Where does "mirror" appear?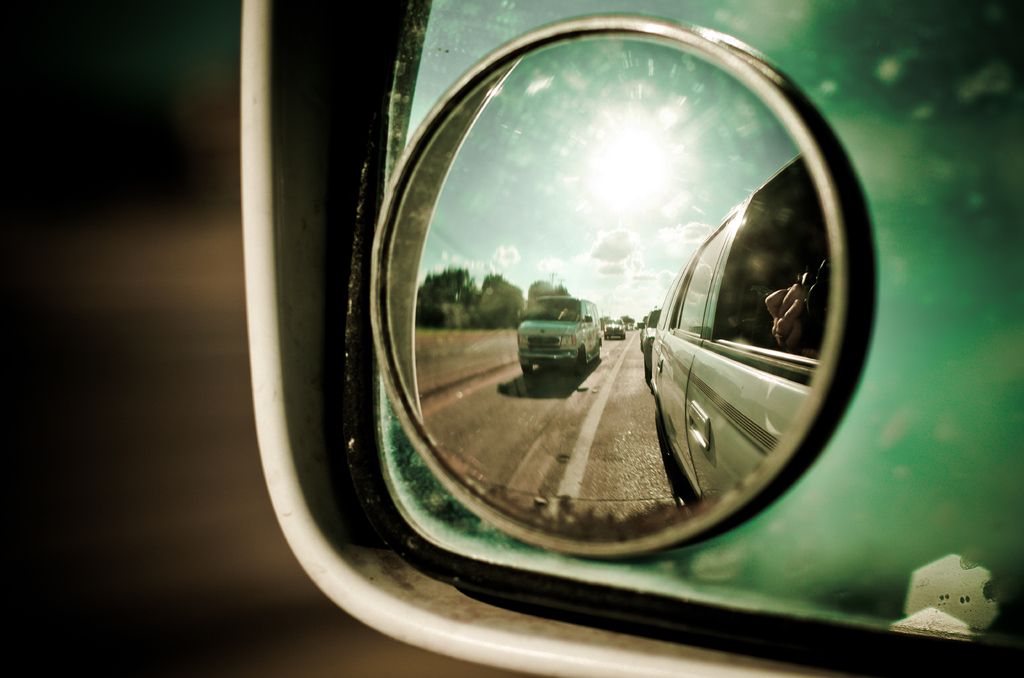
Appears at (378,31,831,542).
